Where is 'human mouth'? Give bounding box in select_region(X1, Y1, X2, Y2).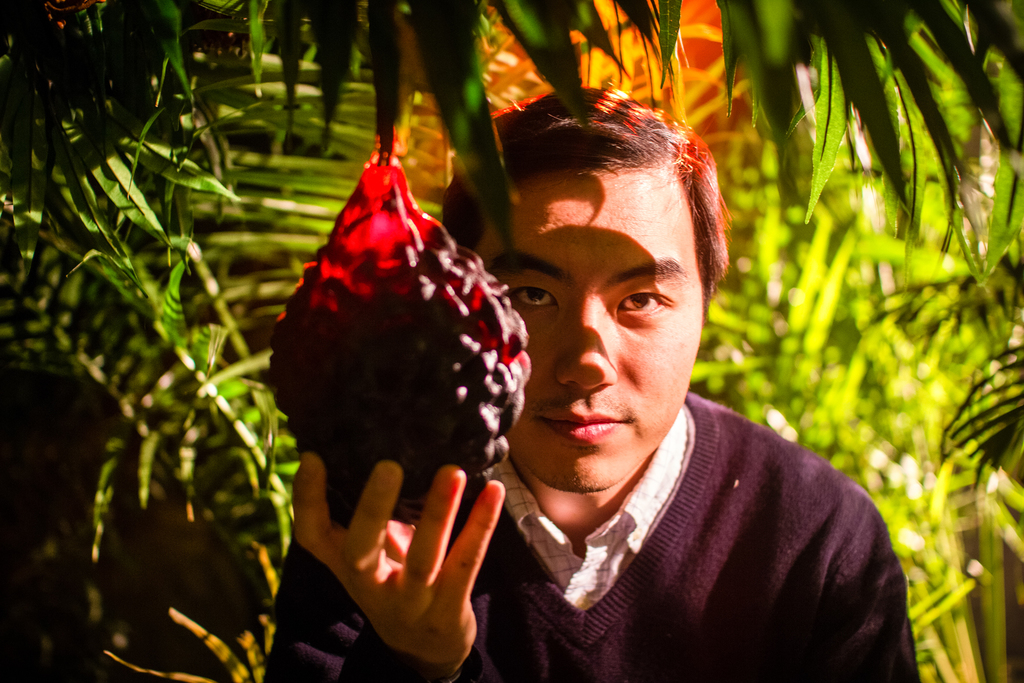
select_region(534, 412, 637, 445).
